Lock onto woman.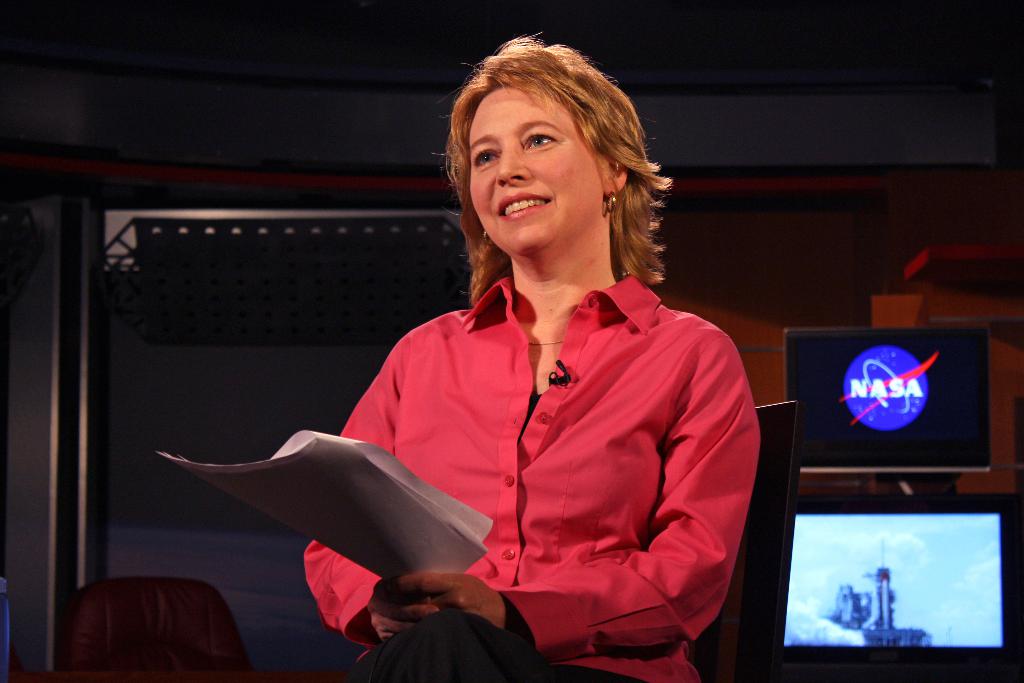
Locked: x1=302, y1=36, x2=764, y2=682.
